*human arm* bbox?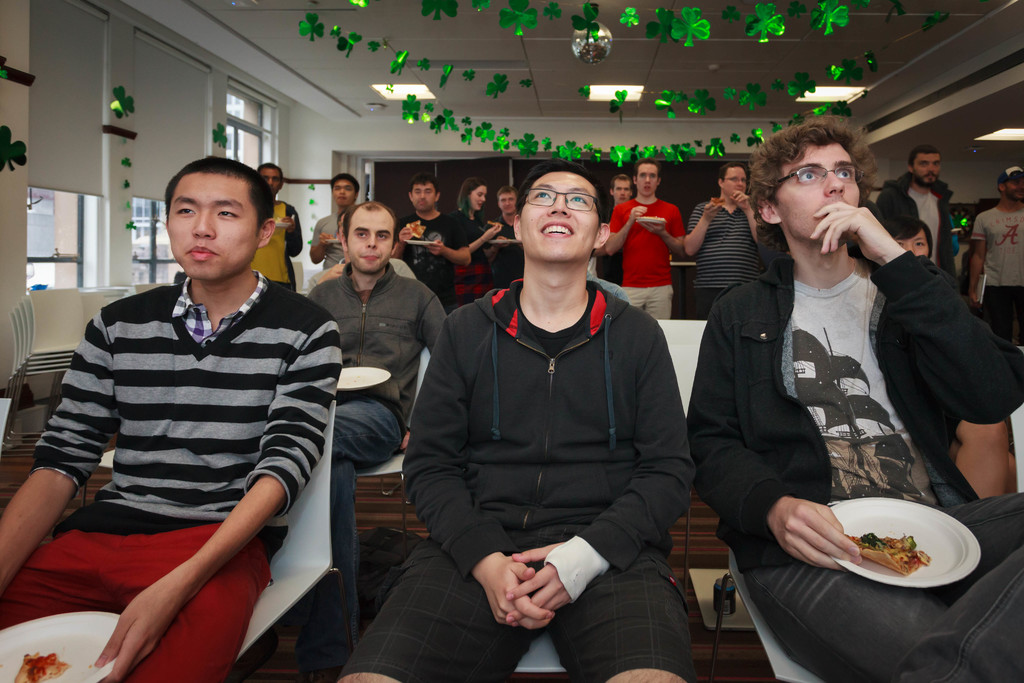
pyautogui.locateOnScreen(698, 290, 858, 567)
